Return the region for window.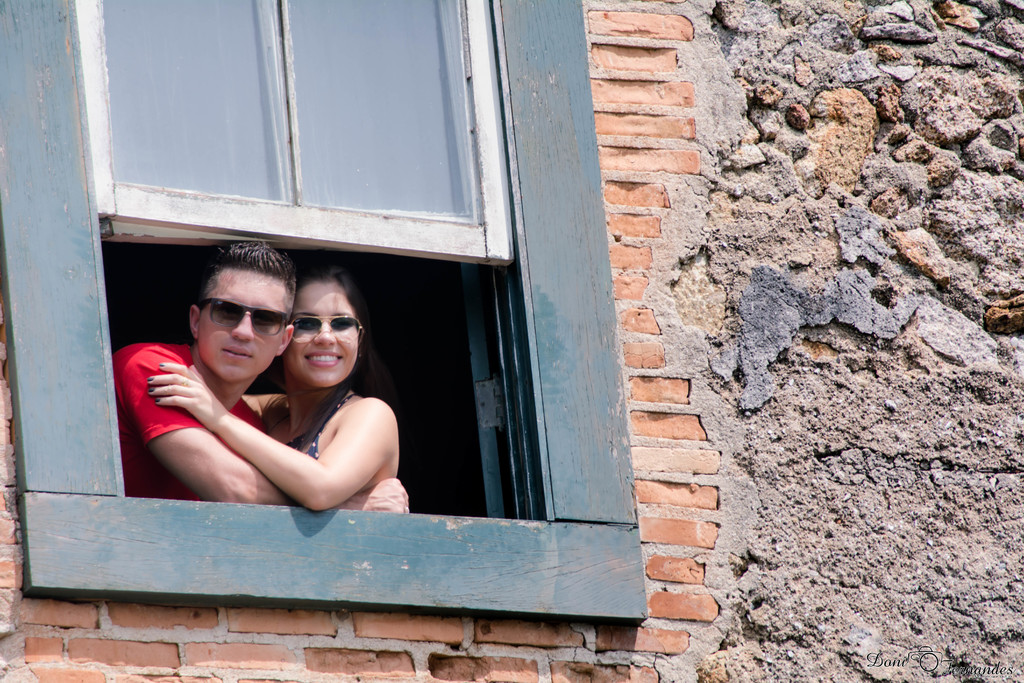
crop(0, 0, 652, 619).
